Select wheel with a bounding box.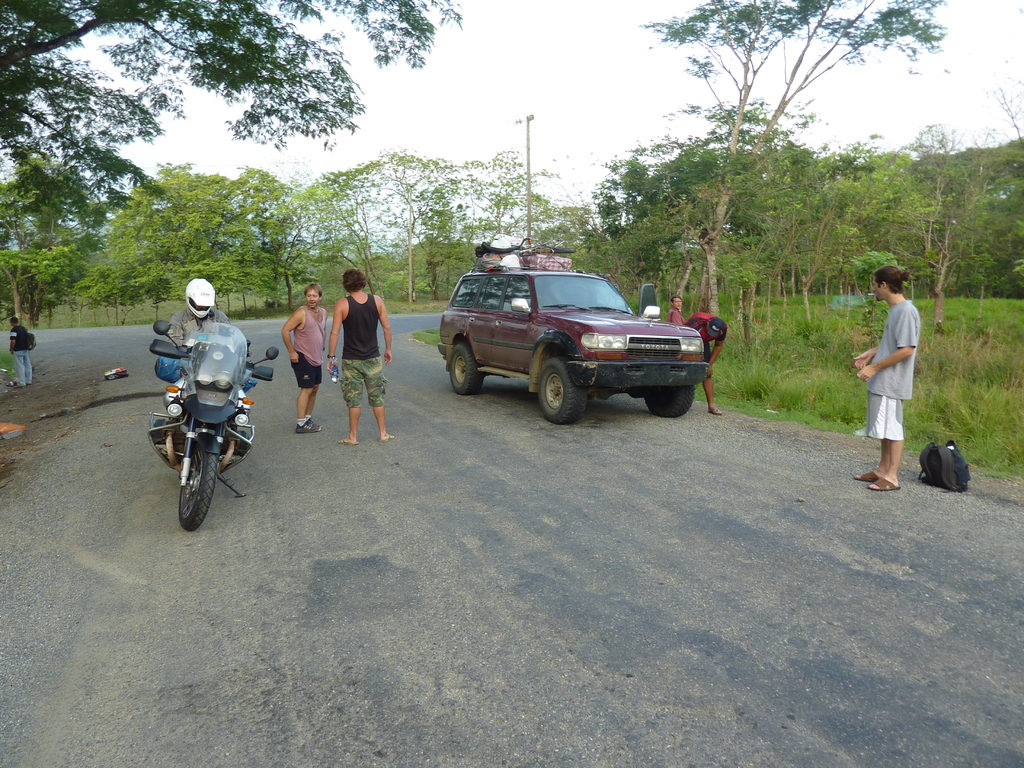
detection(539, 353, 587, 420).
